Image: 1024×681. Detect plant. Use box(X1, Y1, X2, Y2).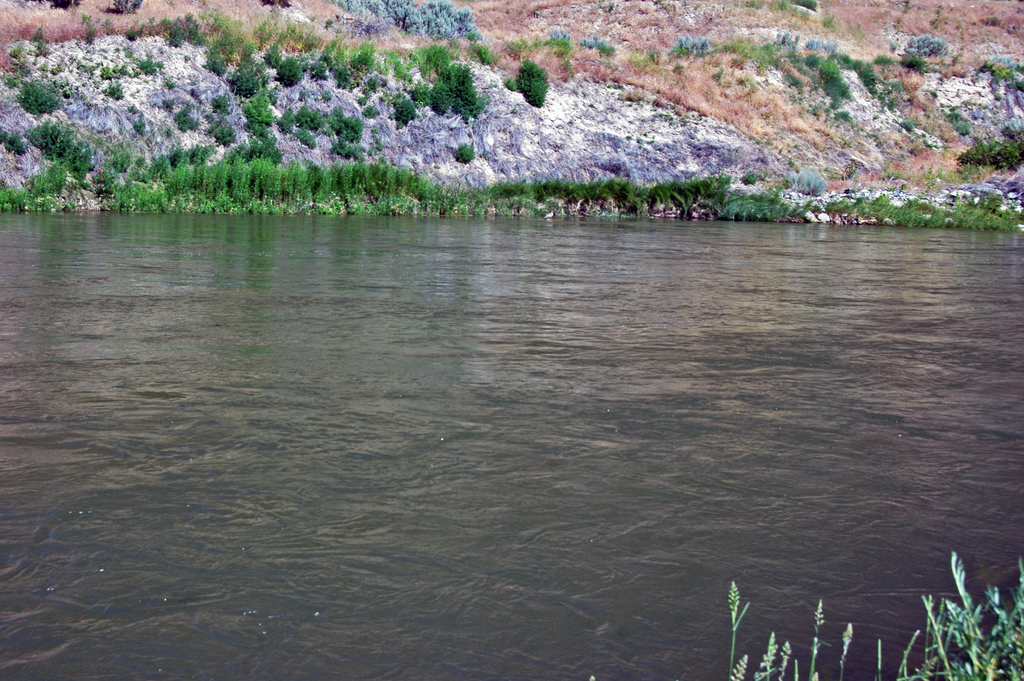
box(902, 46, 932, 75).
